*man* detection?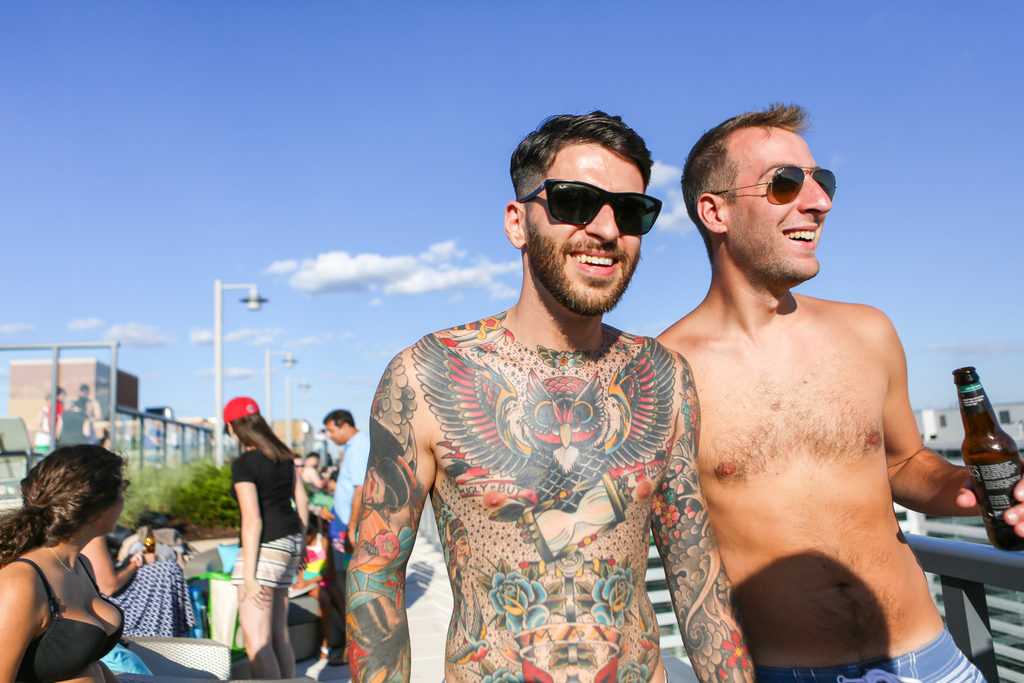
320/404/374/555
